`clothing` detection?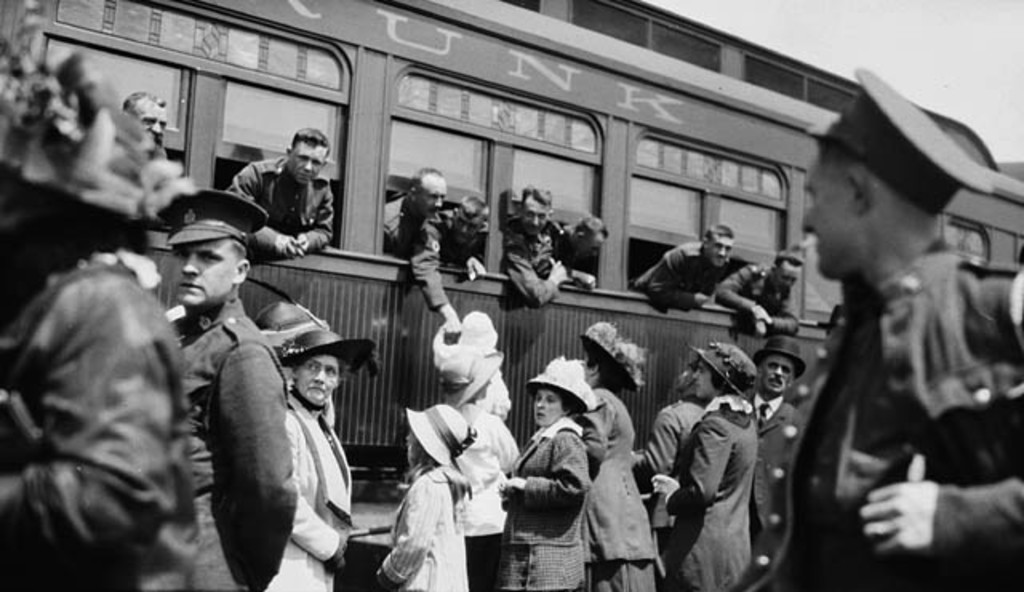
{"left": 387, "top": 194, "right": 418, "bottom": 259}
